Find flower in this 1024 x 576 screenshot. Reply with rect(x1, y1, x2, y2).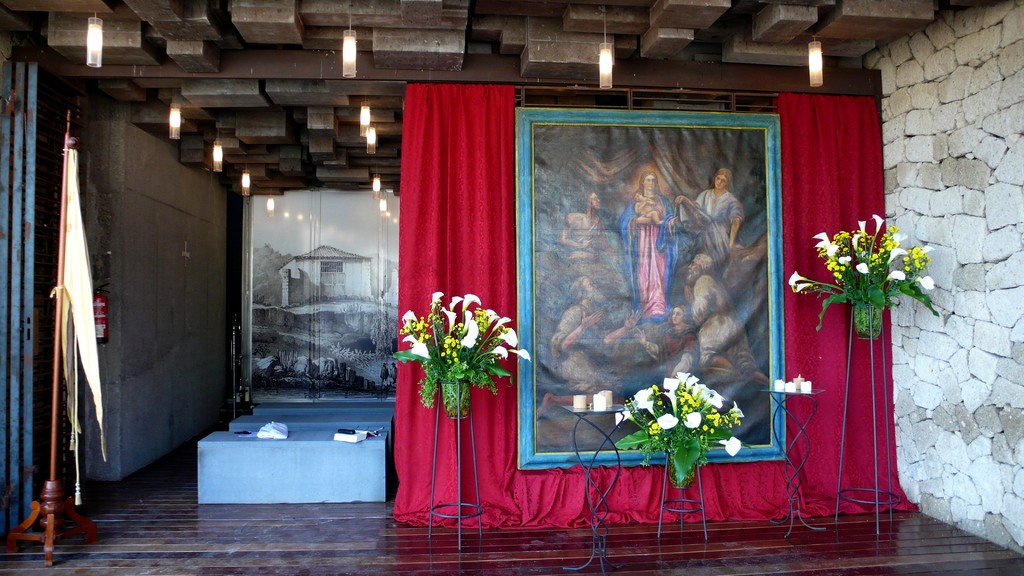
rect(790, 269, 806, 287).
